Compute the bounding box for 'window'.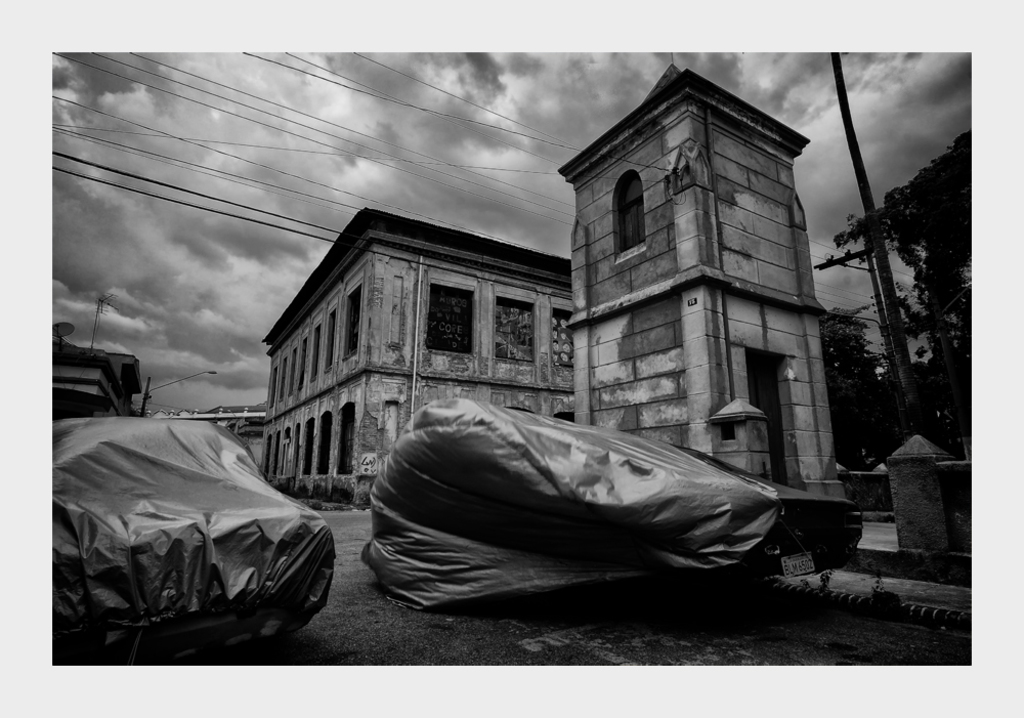
pyautogui.locateOnScreen(284, 348, 296, 402).
